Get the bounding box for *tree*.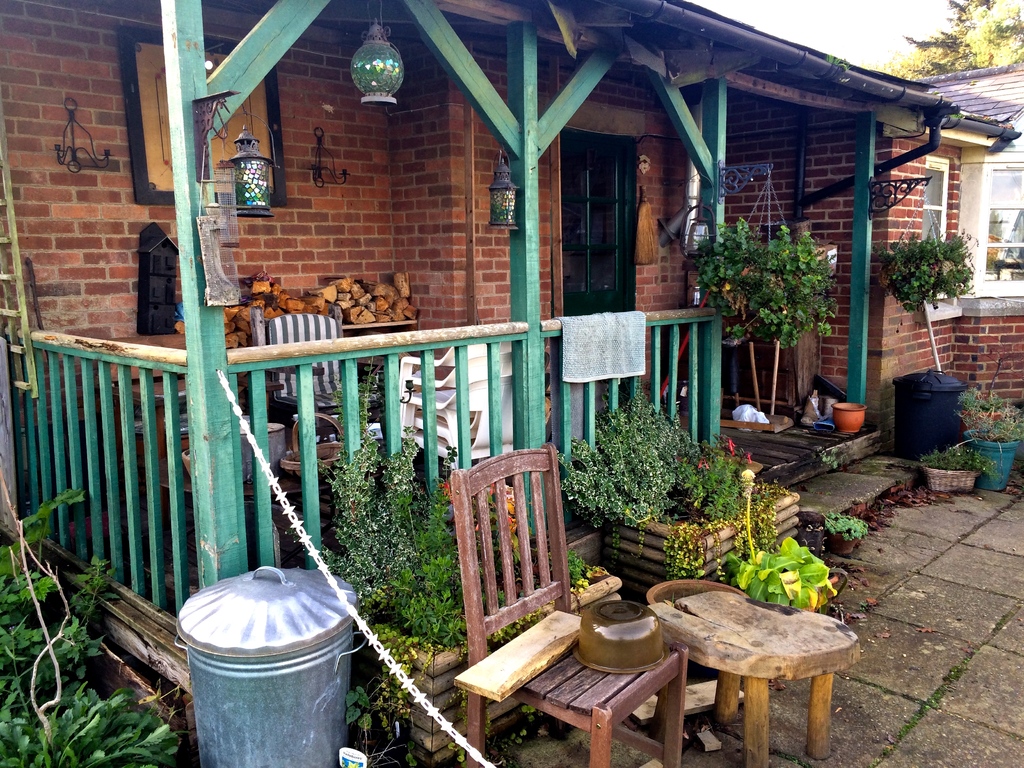
detection(657, 204, 831, 431).
